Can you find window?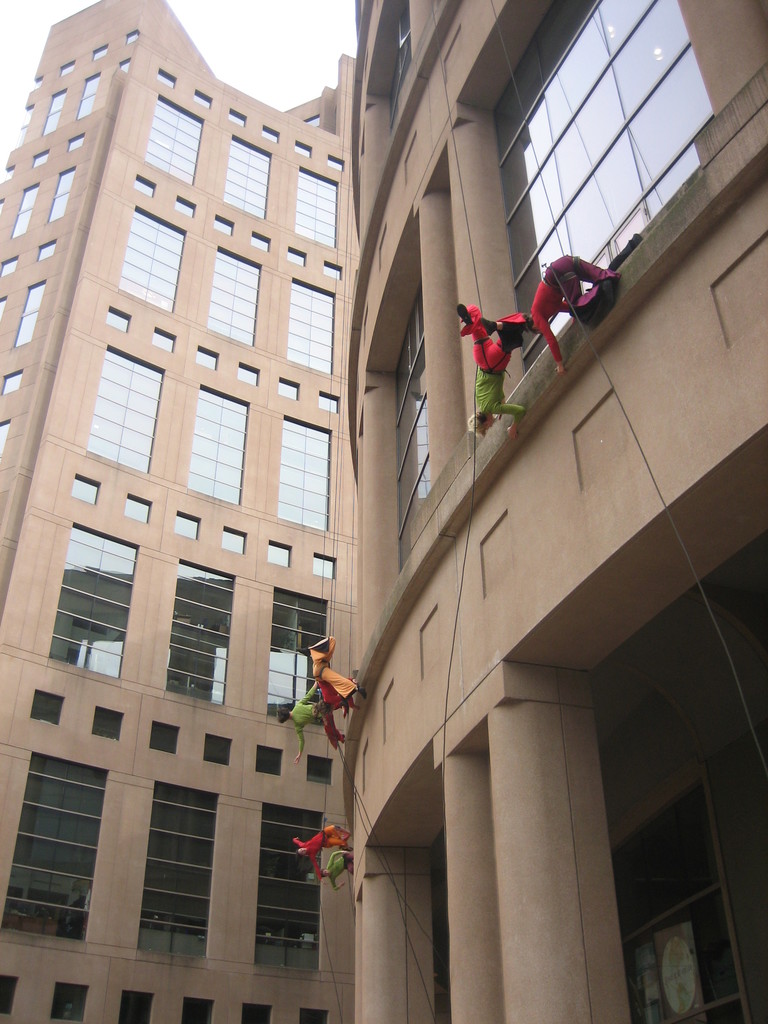
Yes, bounding box: {"x1": 86, "y1": 346, "x2": 163, "y2": 476}.
